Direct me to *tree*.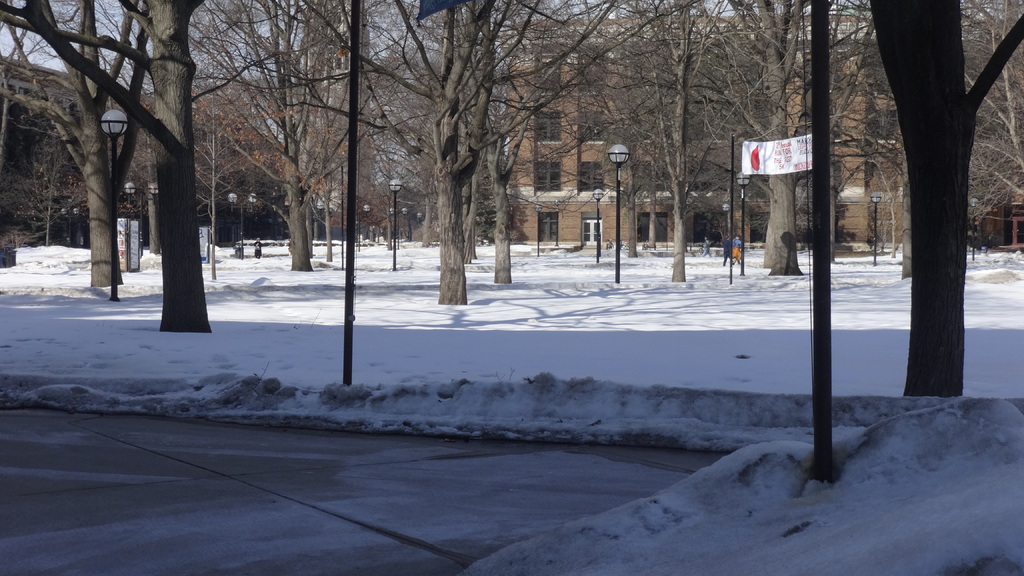
Direction: 407/33/582/295.
